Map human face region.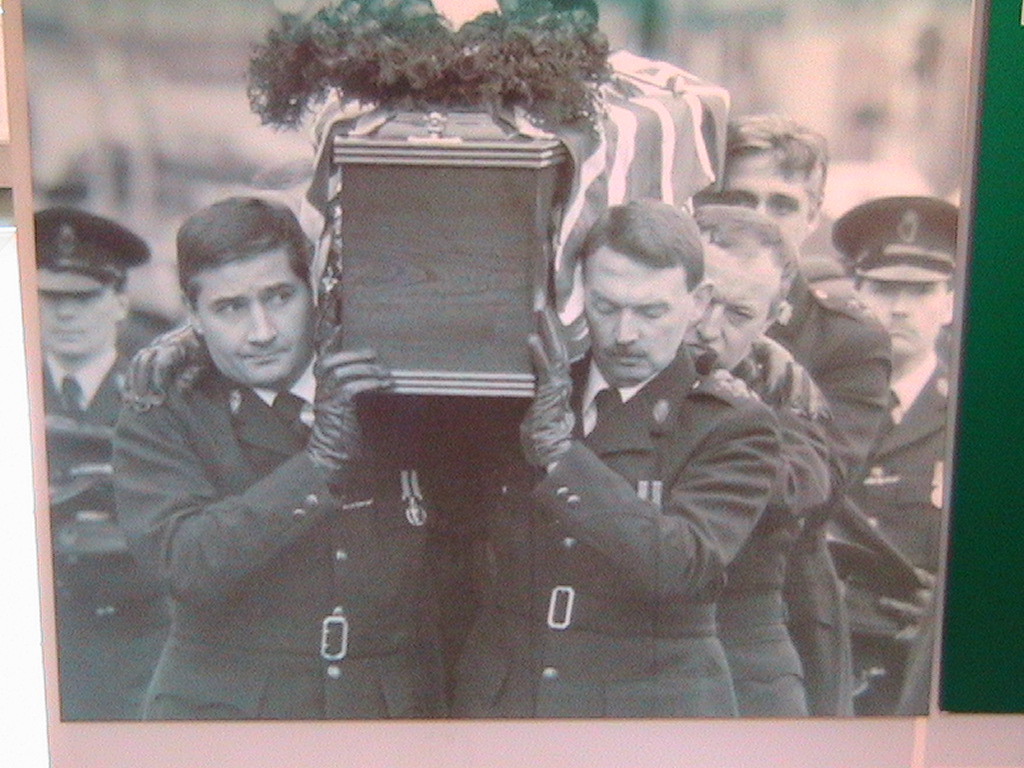
Mapped to box(34, 290, 116, 356).
